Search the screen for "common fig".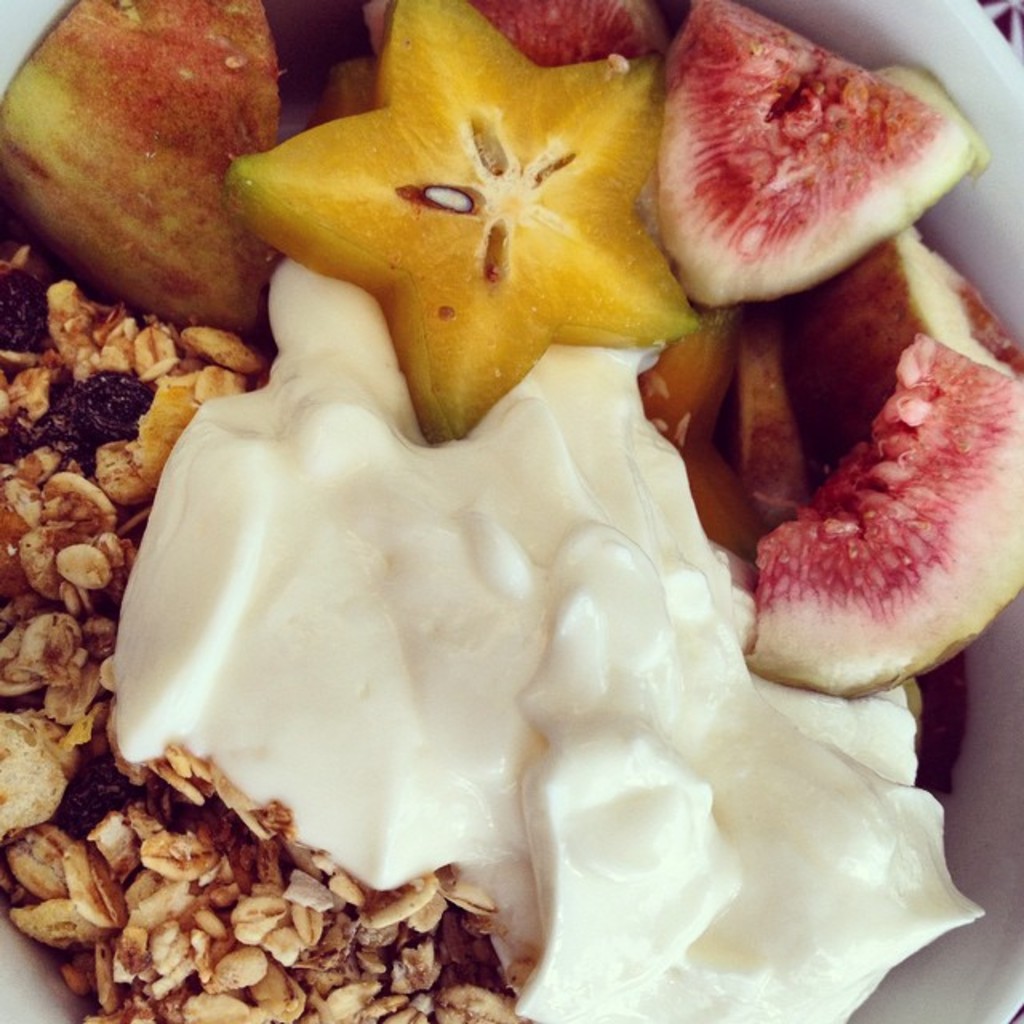
Found at l=0, t=0, r=277, b=344.
